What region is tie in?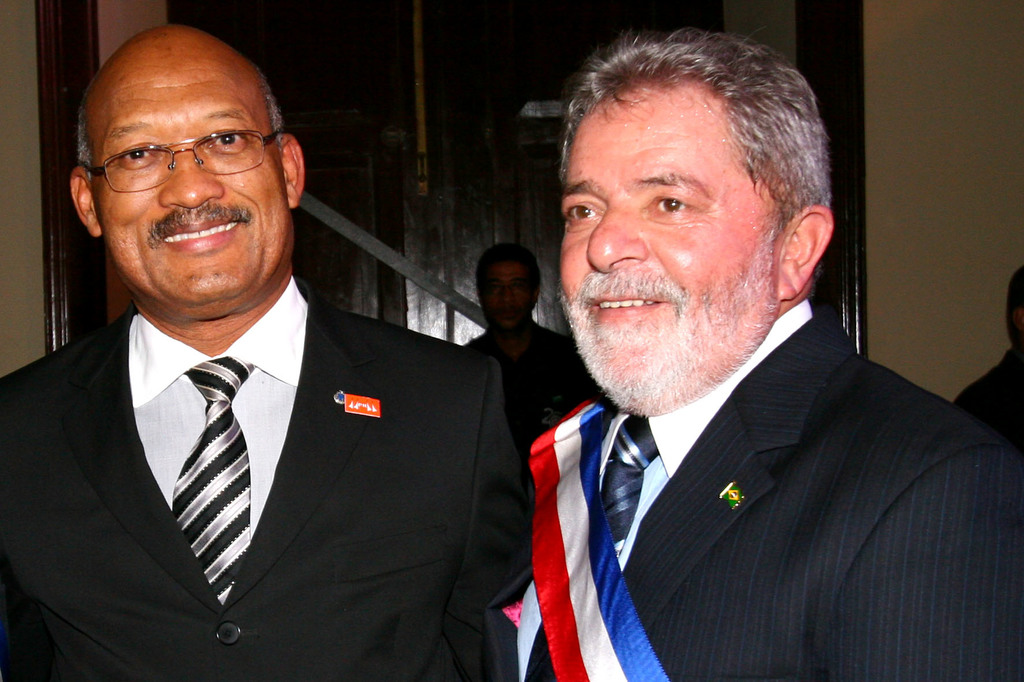
box=[145, 350, 262, 633].
